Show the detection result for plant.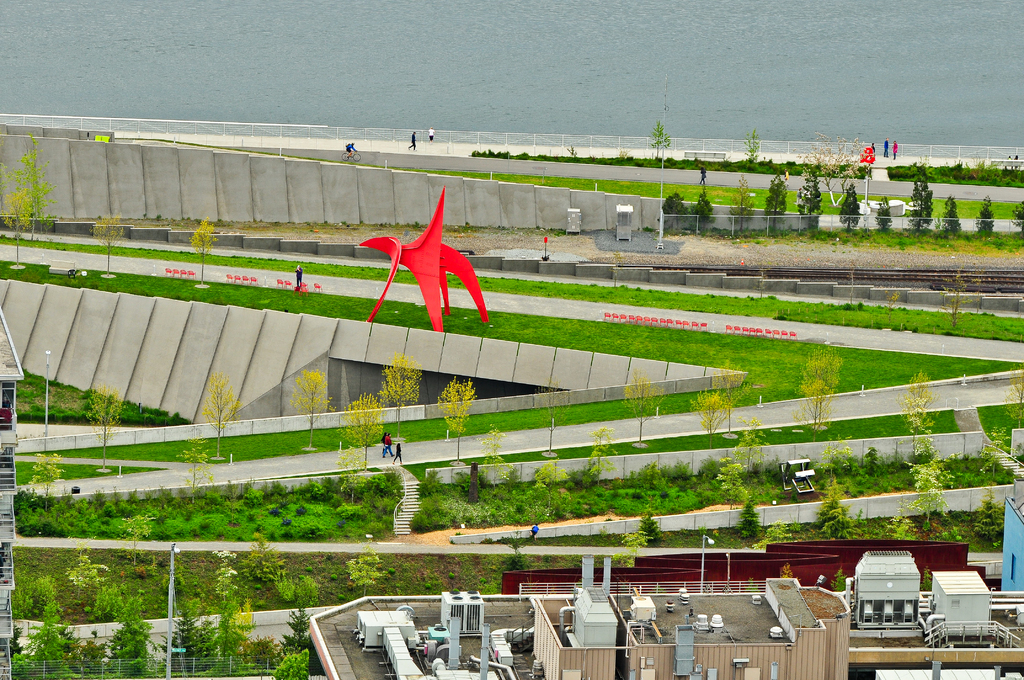
bbox=(106, 621, 154, 674).
